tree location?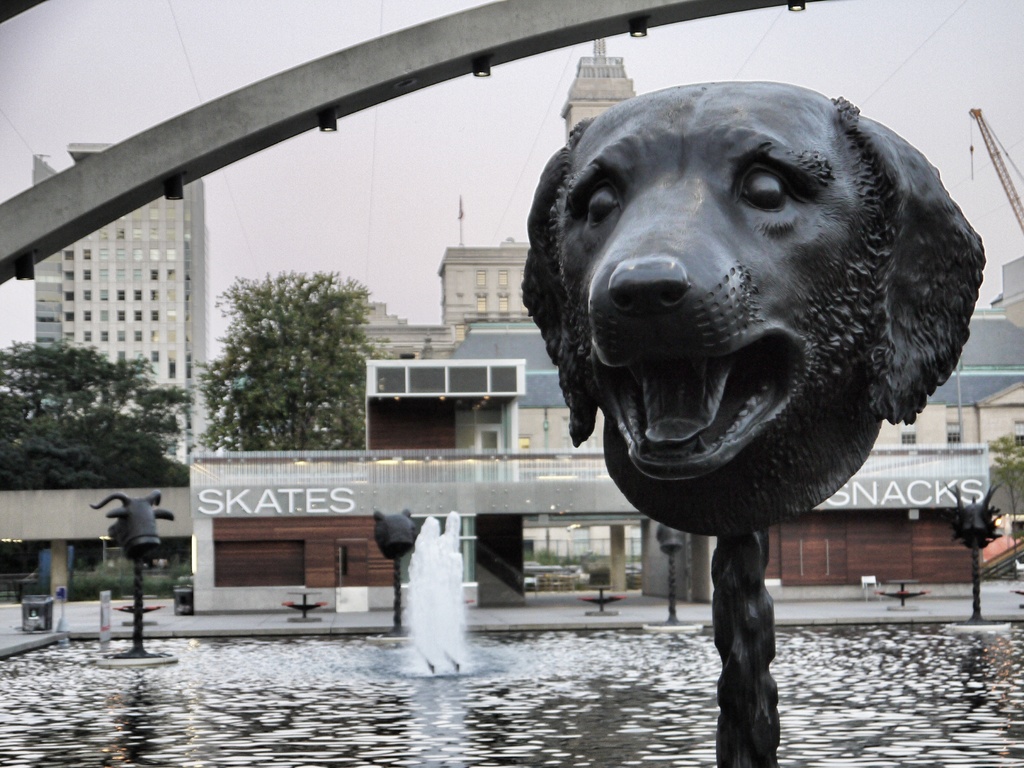
{"left": 0, "top": 339, "right": 188, "bottom": 484}
